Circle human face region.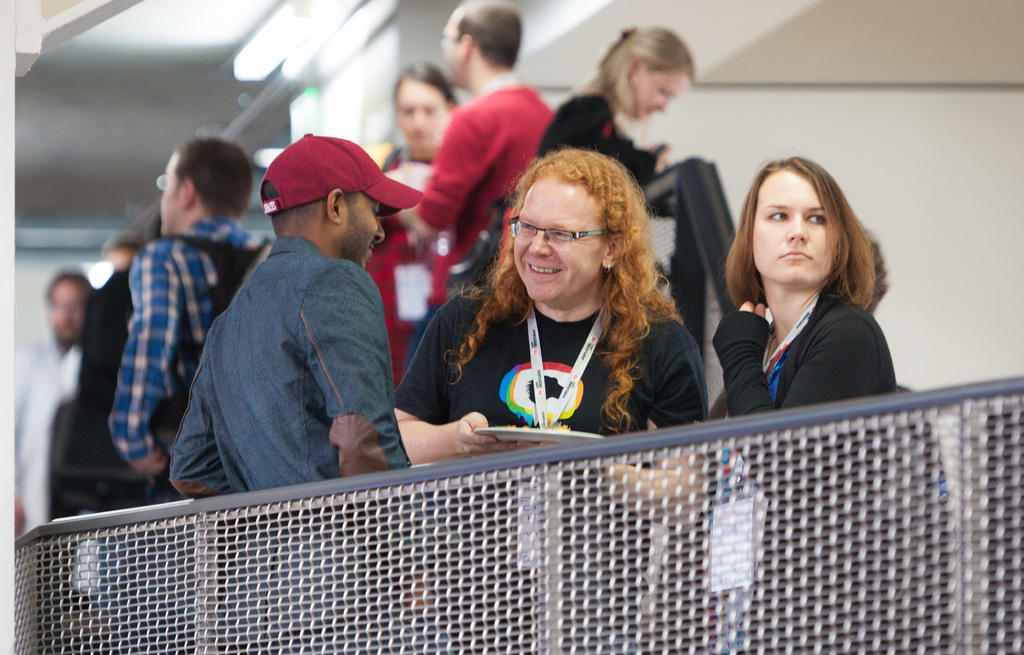
Region: select_region(643, 70, 686, 120).
